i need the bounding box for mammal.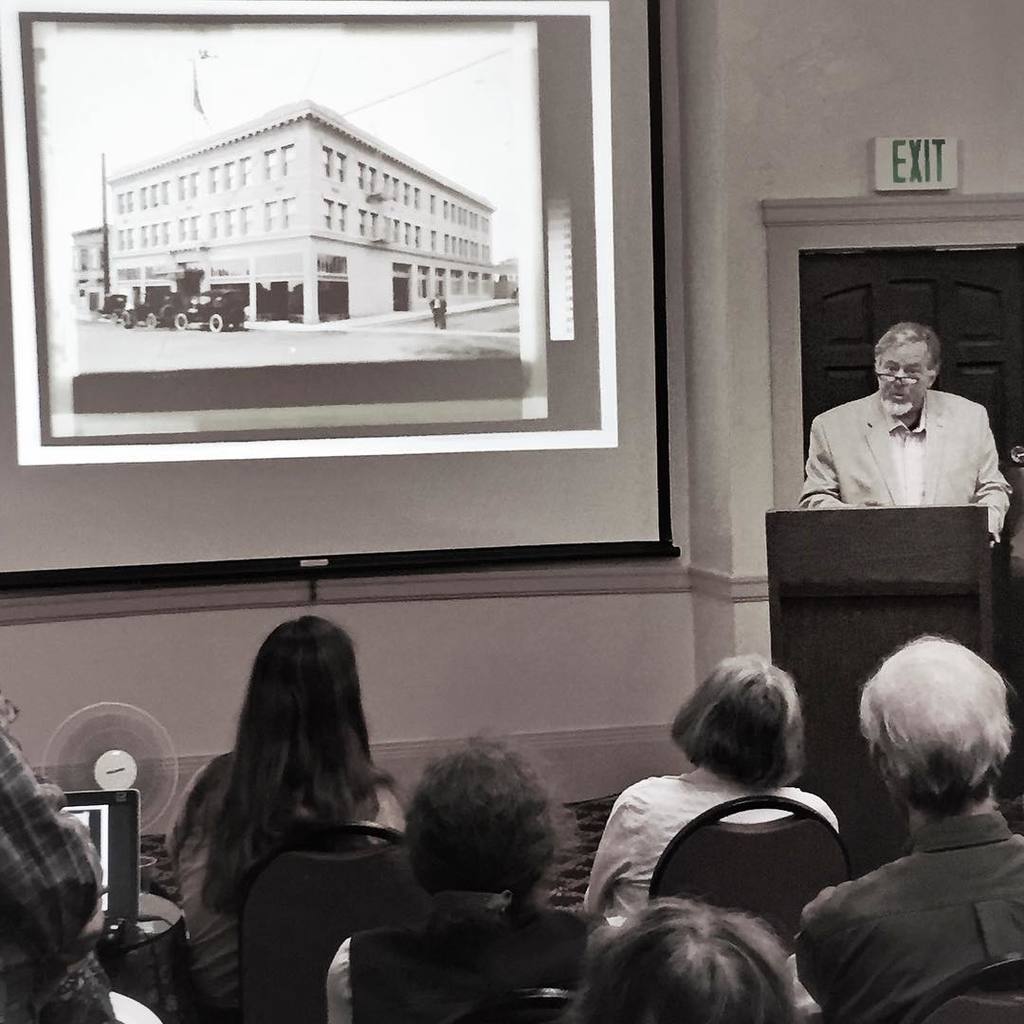
Here it is: 567/669/870/994.
